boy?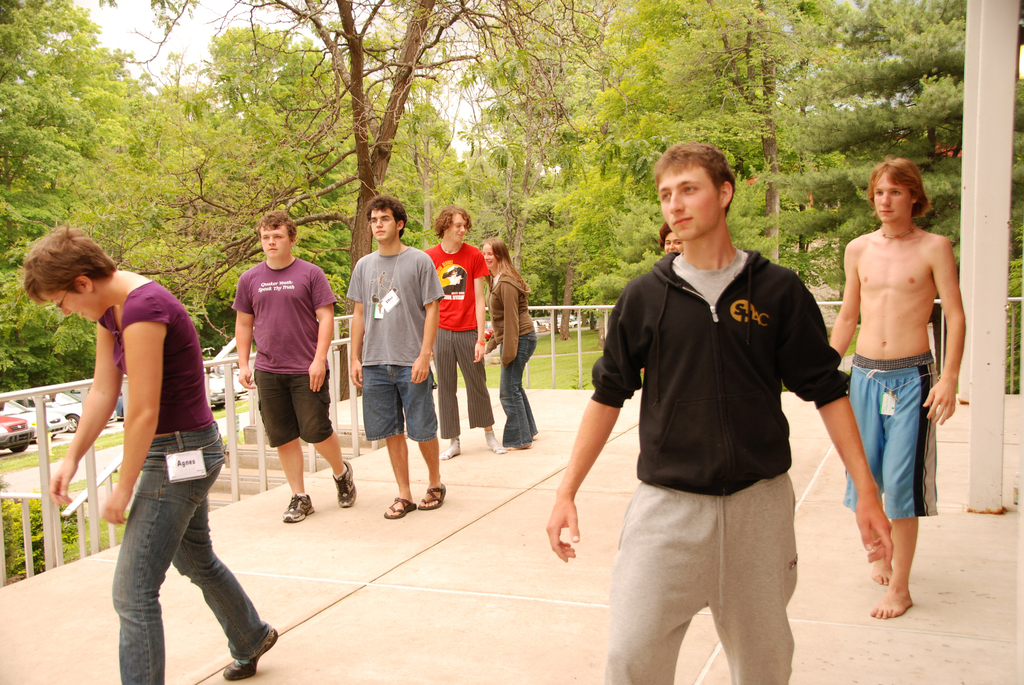
locate(428, 205, 510, 461)
